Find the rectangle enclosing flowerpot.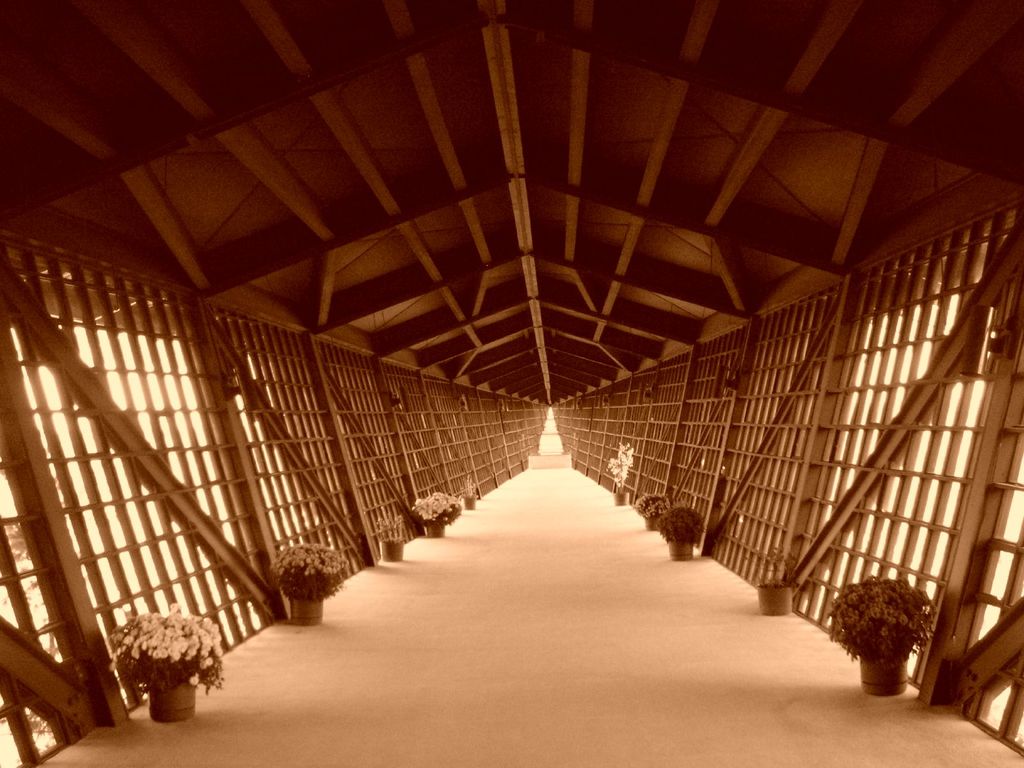
Rect(288, 595, 321, 621).
